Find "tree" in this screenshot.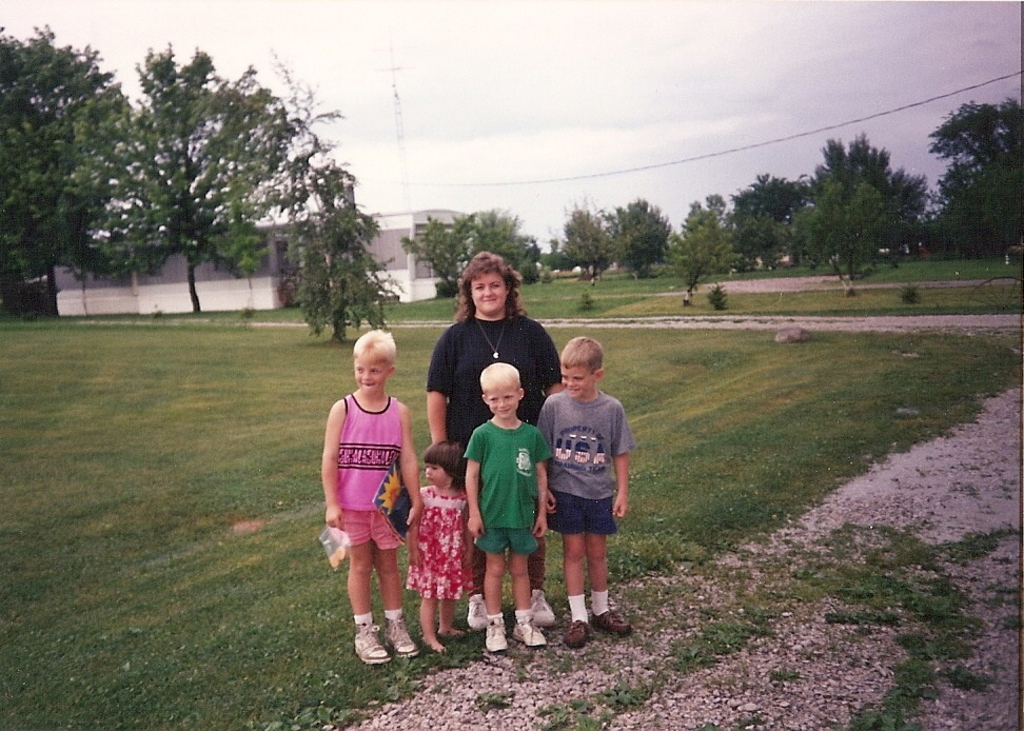
The bounding box for "tree" is x1=408, y1=203, x2=578, y2=296.
